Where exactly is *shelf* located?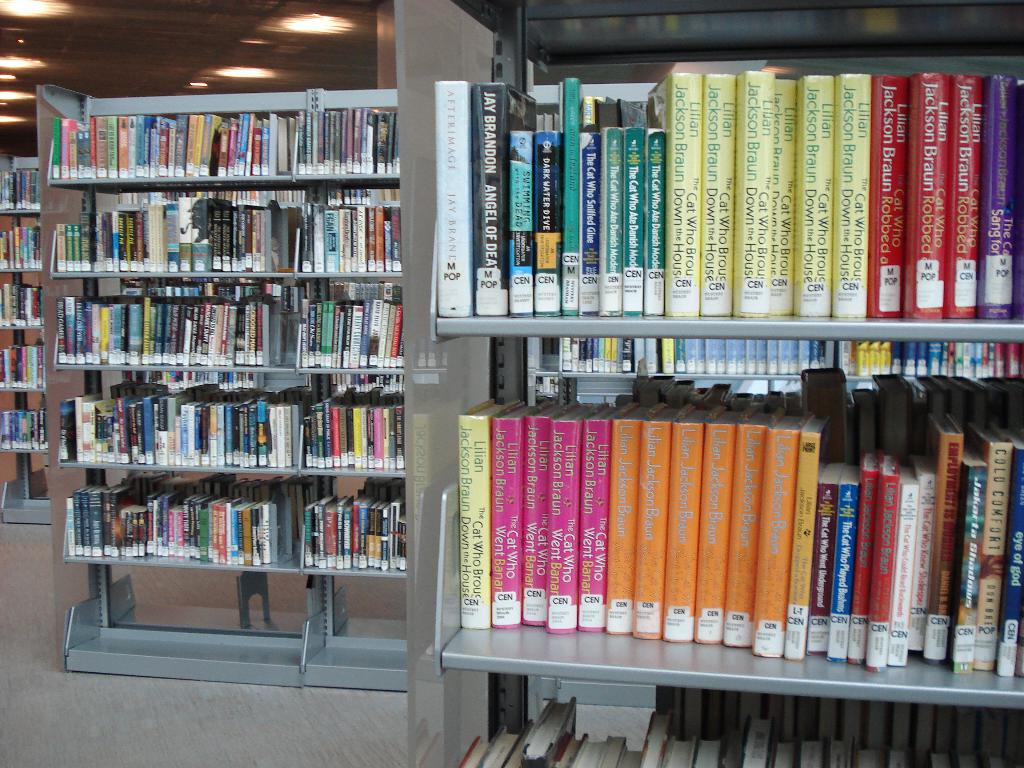
Its bounding box is l=42, t=83, r=310, b=188.
